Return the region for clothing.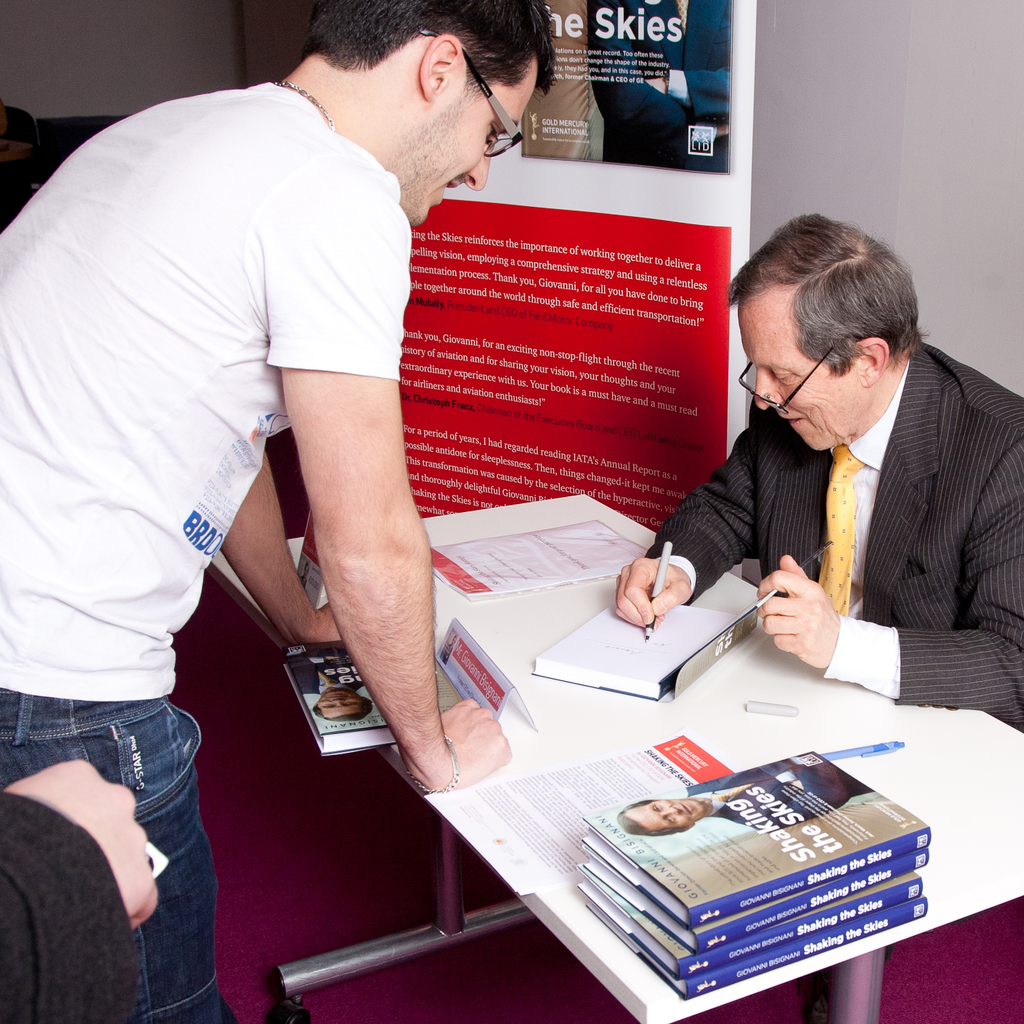
(586, 0, 732, 177).
